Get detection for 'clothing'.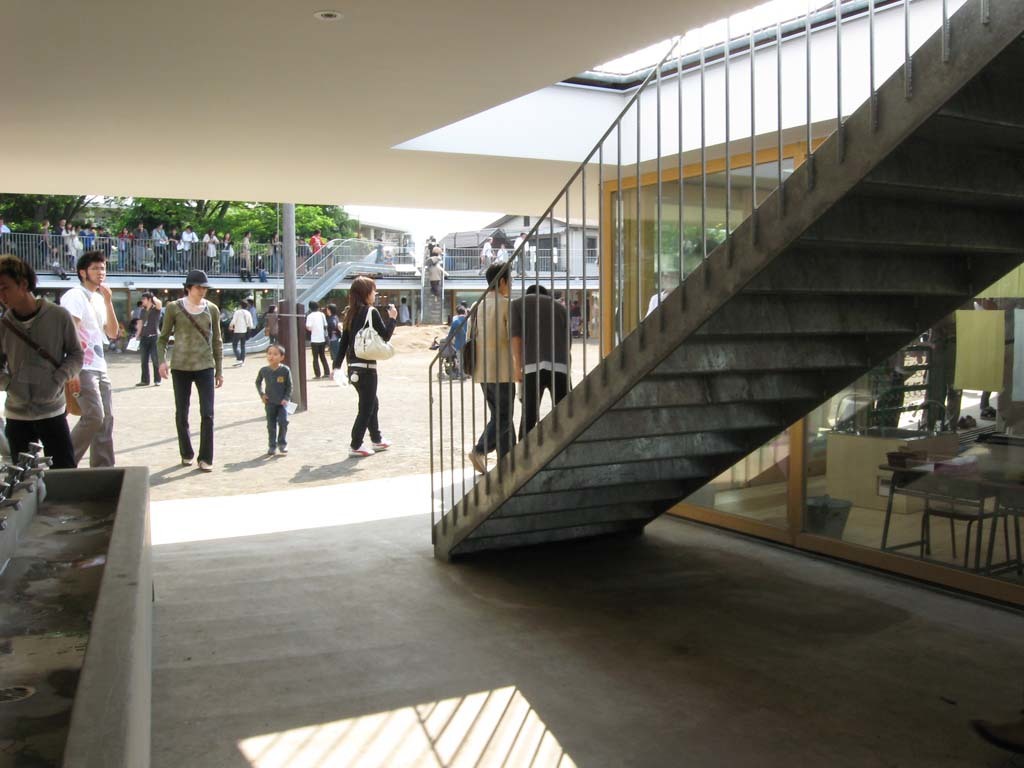
Detection: crop(507, 287, 575, 435).
